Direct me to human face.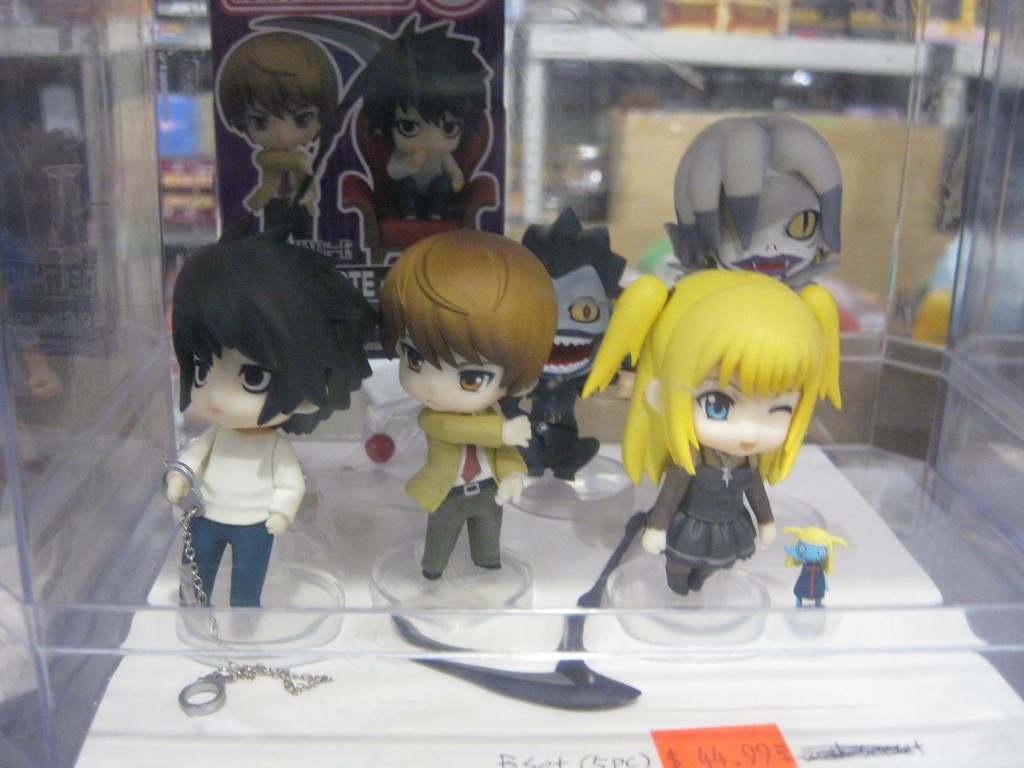
Direction: Rect(246, 101, 322, 150).
